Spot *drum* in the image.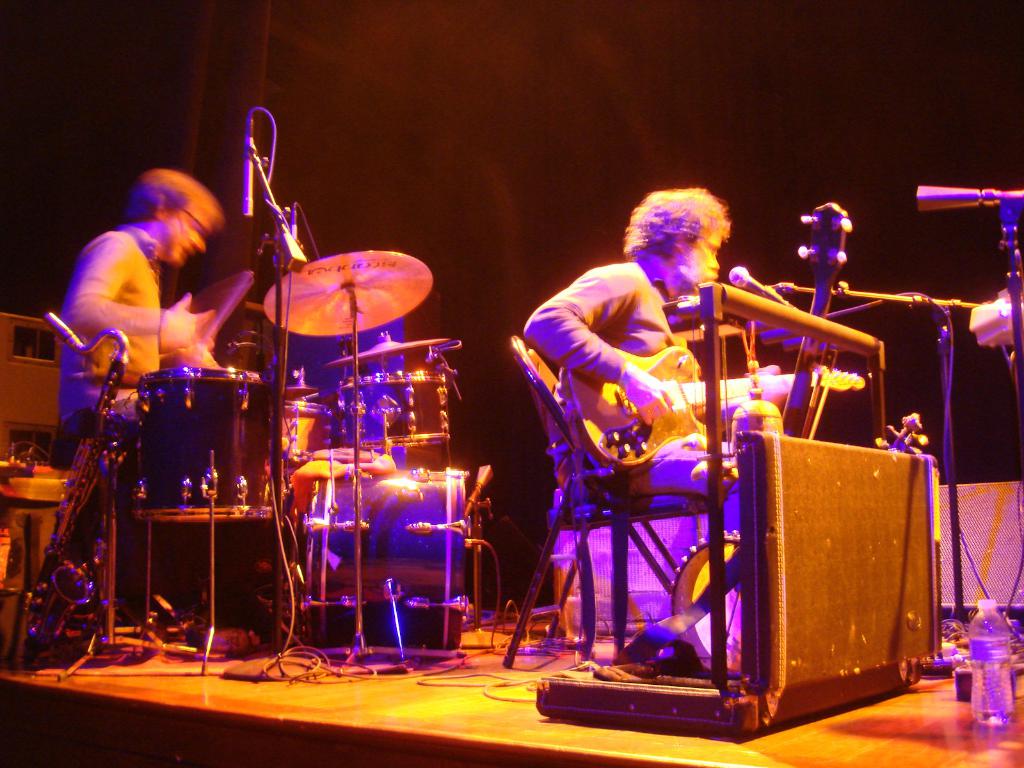
*drum* found at l=332, t=371, r=451, b=447.
